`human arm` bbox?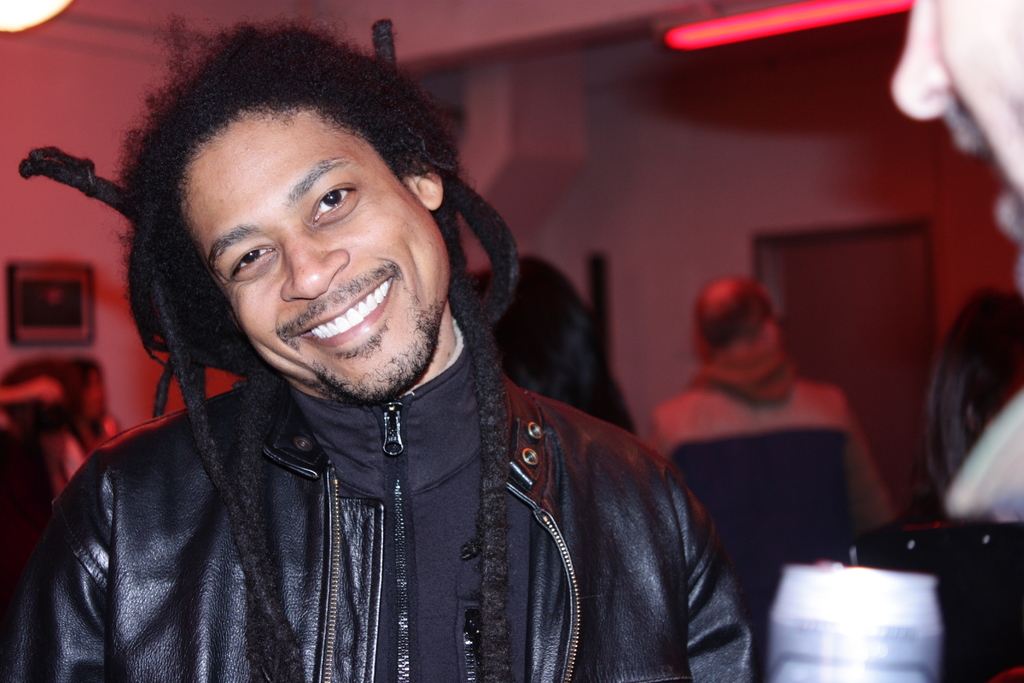
0,456,116,682
